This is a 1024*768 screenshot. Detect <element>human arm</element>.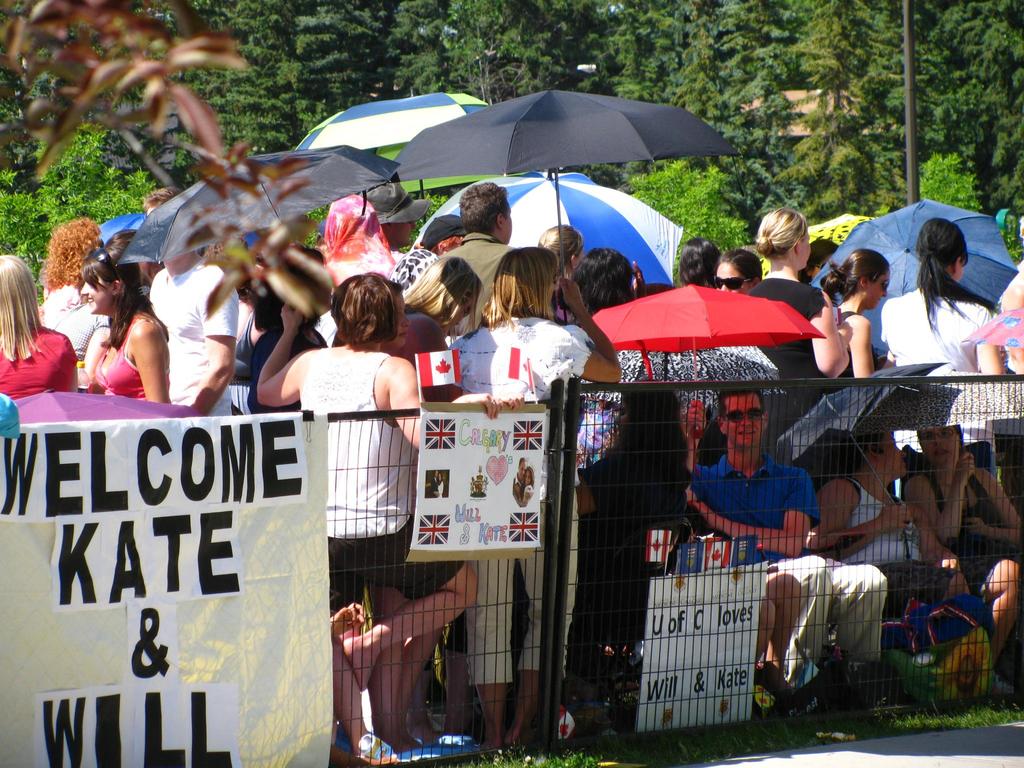
{"x1": 852, "y1": 315, "x2": 879, "y2": 377}.
